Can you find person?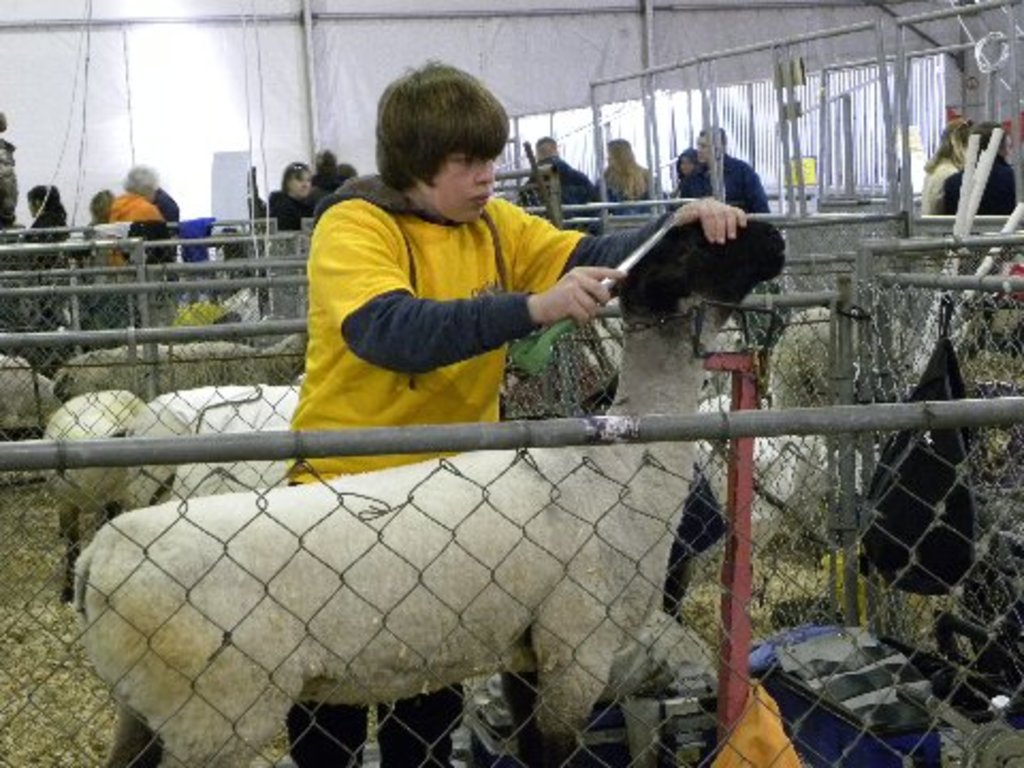
Yes, bounding box: select_region(282, 151, 322, 235).
